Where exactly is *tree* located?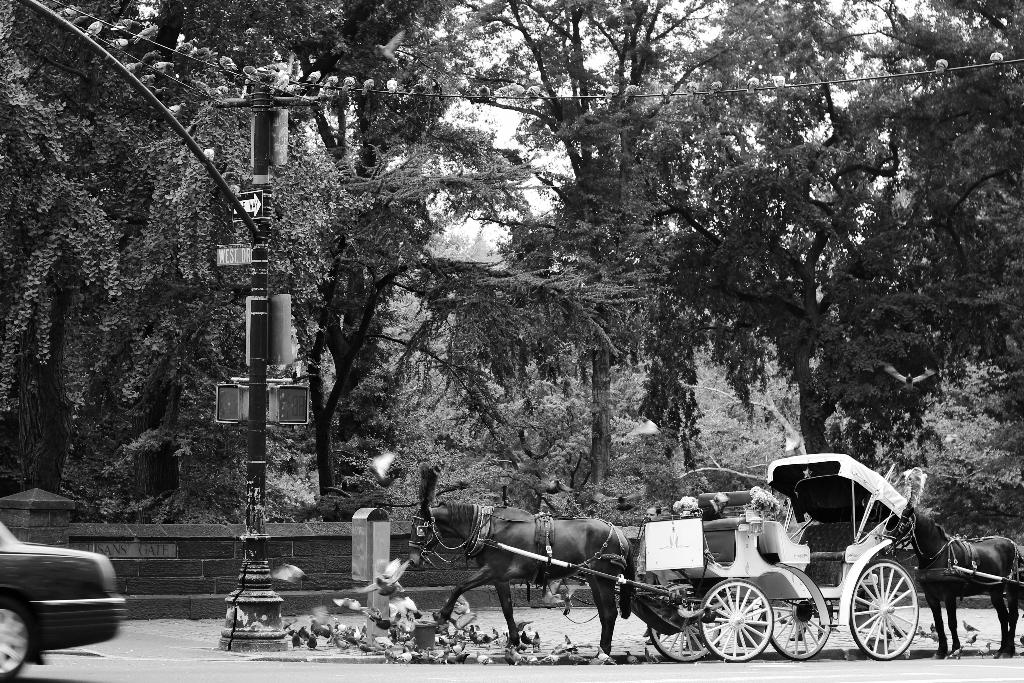
Its bounding box is left=0, top=0, right=50, bottom=497.
